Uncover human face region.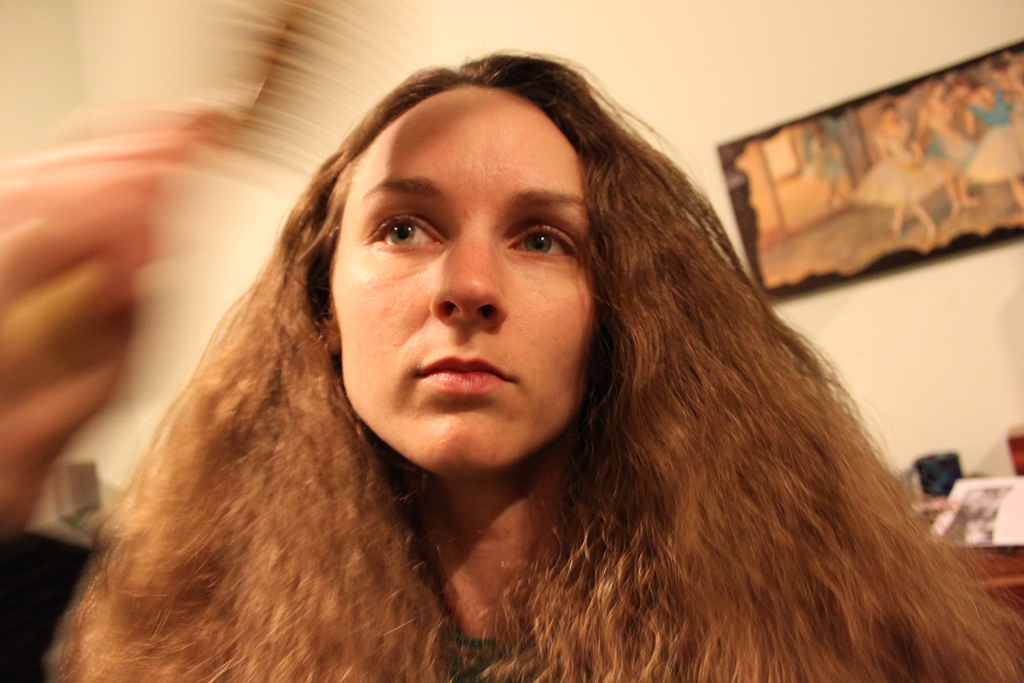
Uncovered: [x1=342, y1=88, x2=599, y2=474].
